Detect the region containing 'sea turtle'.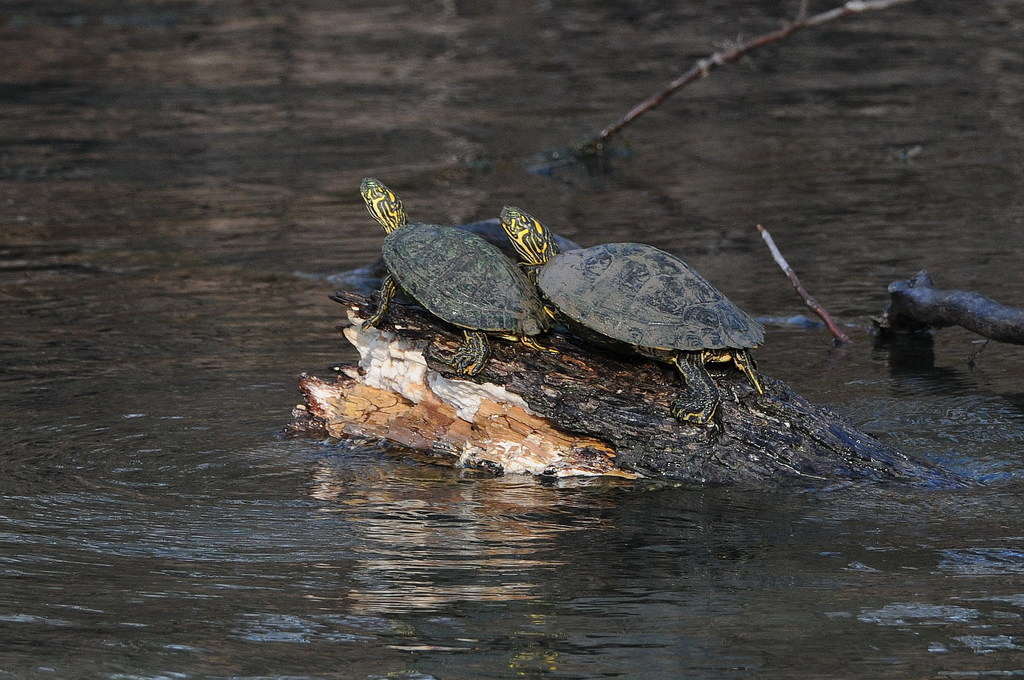
x1=356, y1=169, x2=565, y2=373.
